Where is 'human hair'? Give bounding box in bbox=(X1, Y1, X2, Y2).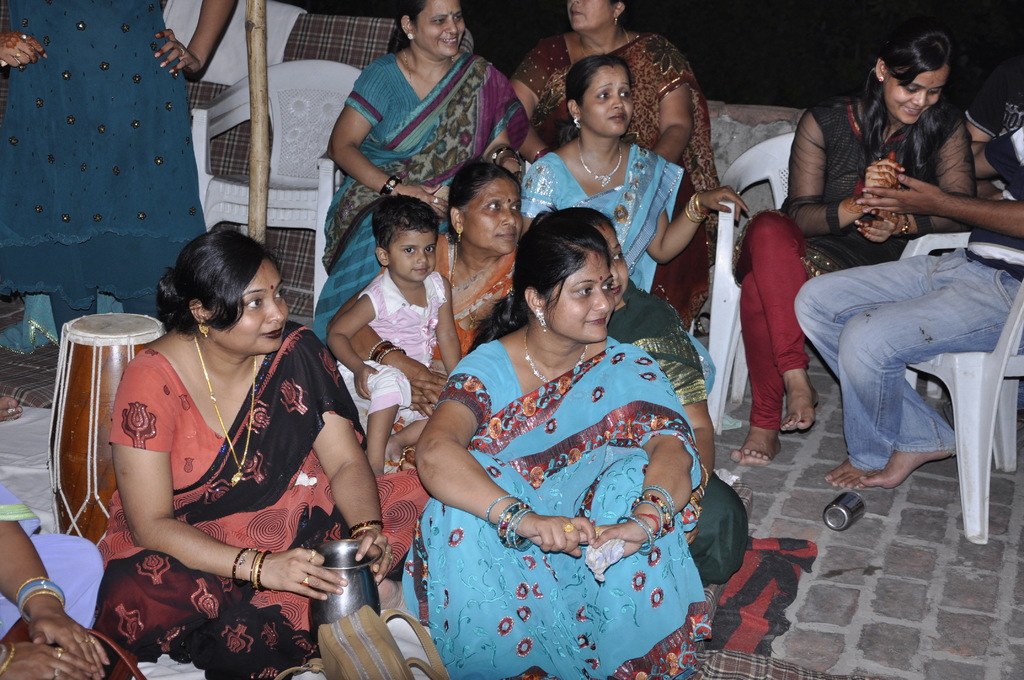
bbox=(463, 211, 616, 357).
